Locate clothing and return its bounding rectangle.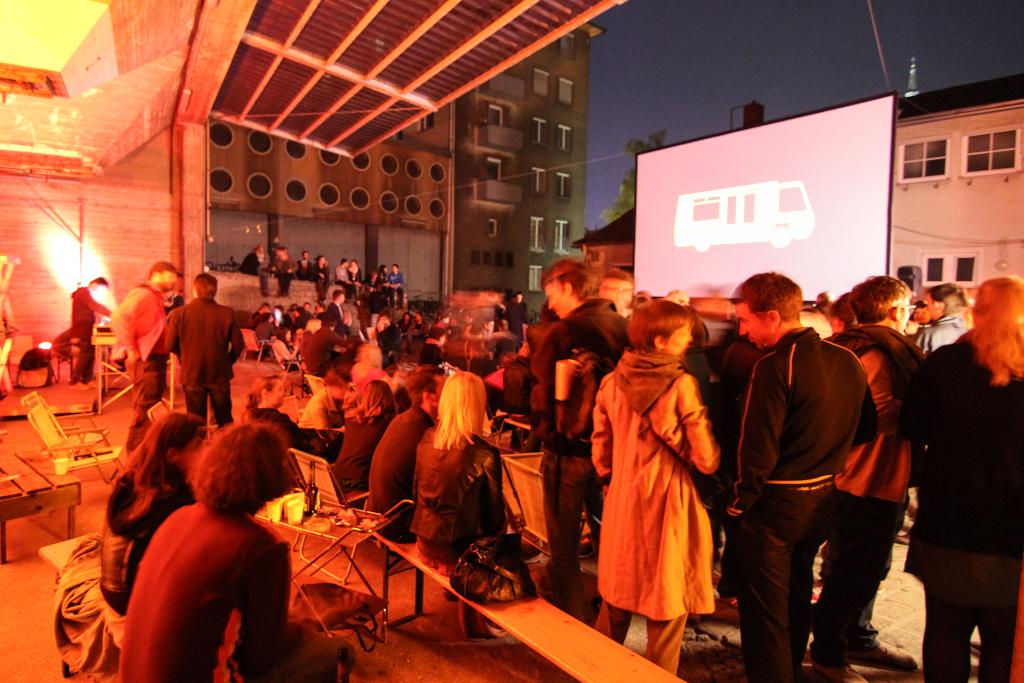
305,260,324,299.
